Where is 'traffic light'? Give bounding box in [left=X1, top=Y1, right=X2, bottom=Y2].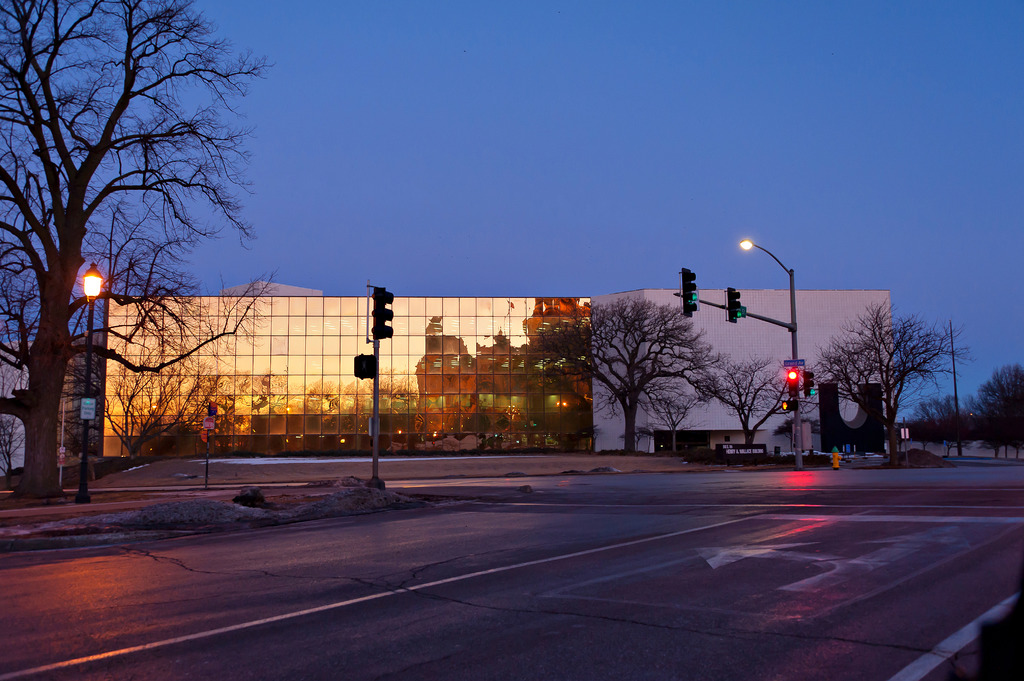
[left=782, top=401, right=790, bottom=411].
